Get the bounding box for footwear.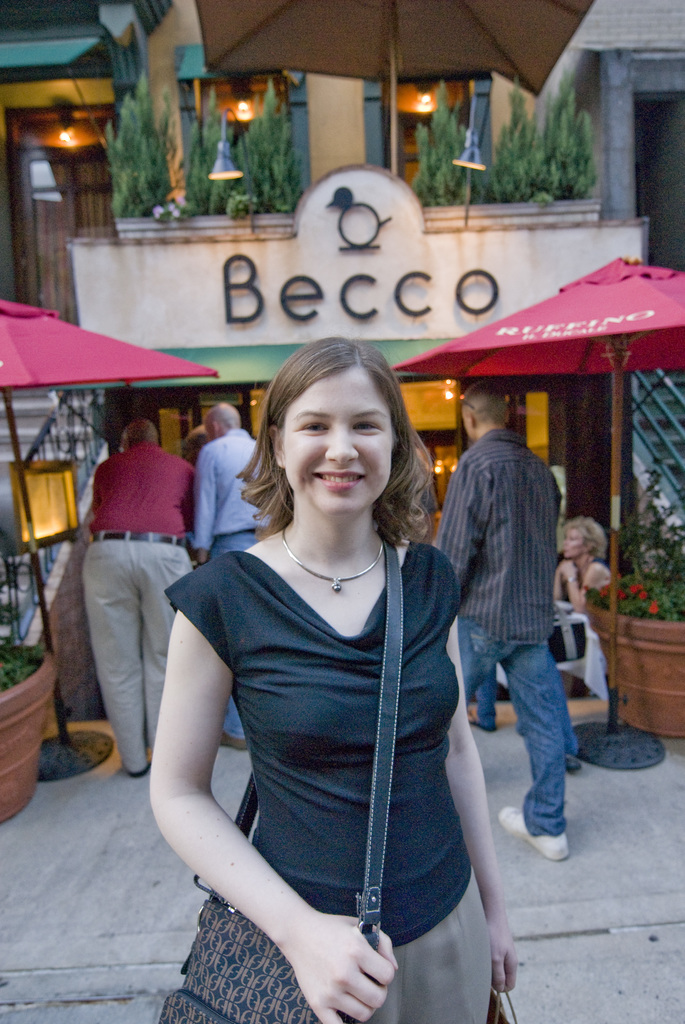
box=[470, 715, 498, 732].
